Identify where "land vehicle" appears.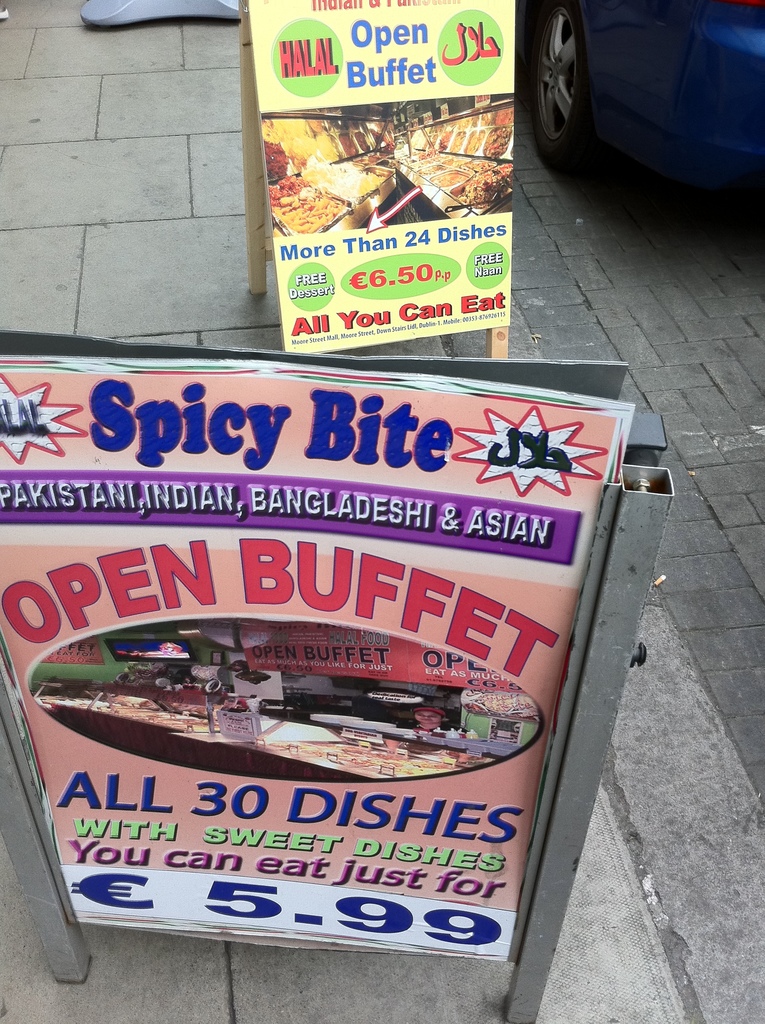
Appears at [x1=527, y1=0, x2=764, y2=188].
